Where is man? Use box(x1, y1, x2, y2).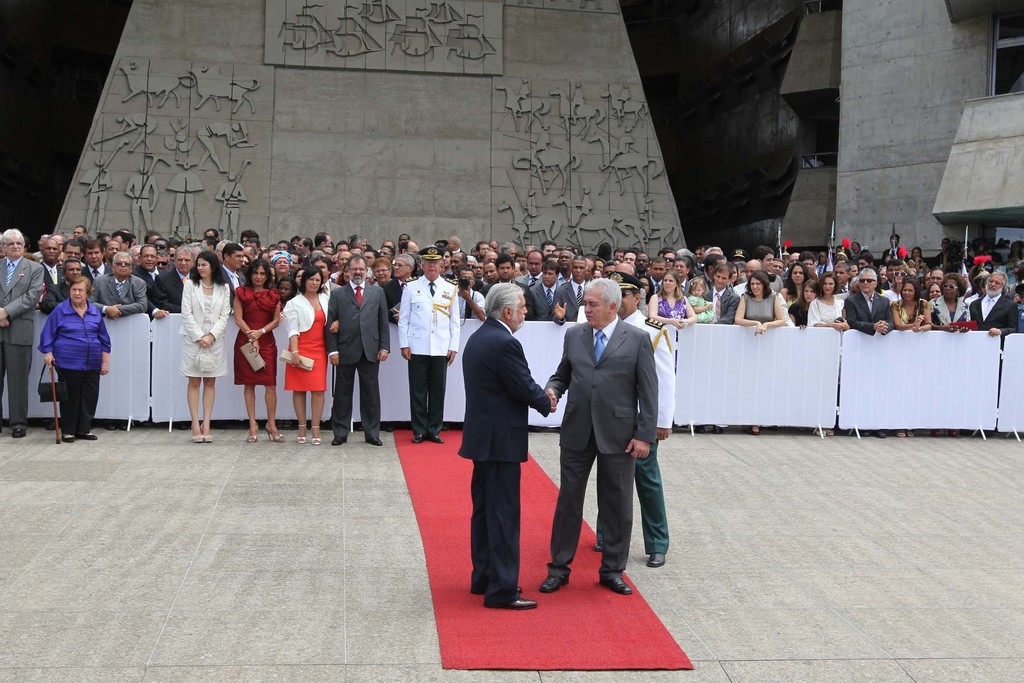
box(616, 272, 679, 566).
